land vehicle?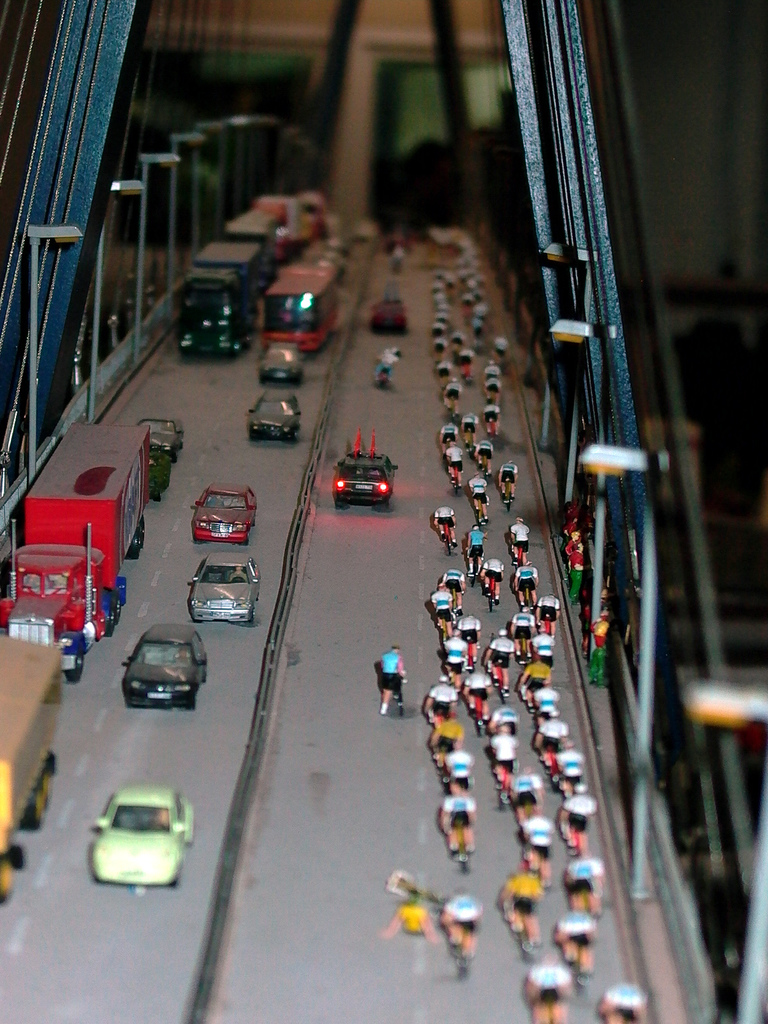
Rect(259, 264, 345, 355)
